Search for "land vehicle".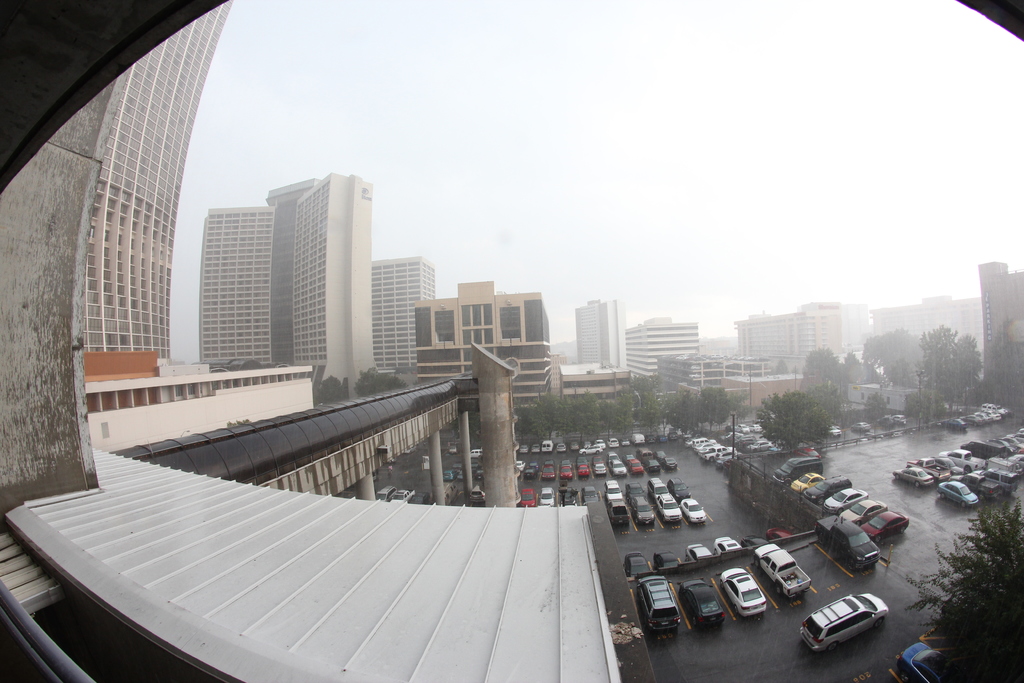
Found at [575,453,589,470].
